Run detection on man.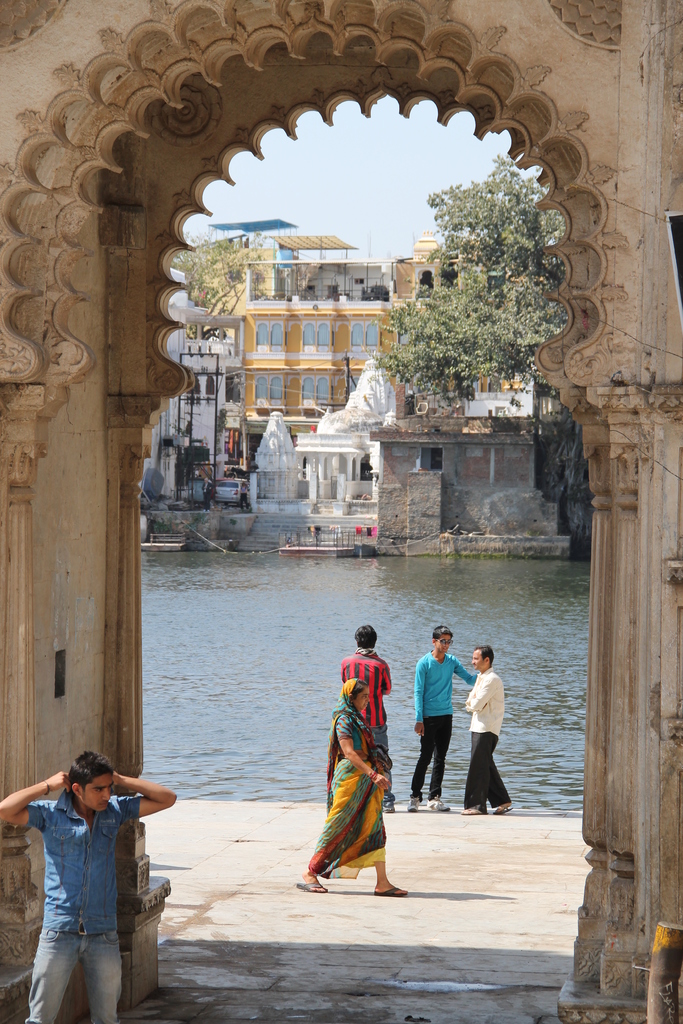
Result: box=[400, 616, 486, 808].
